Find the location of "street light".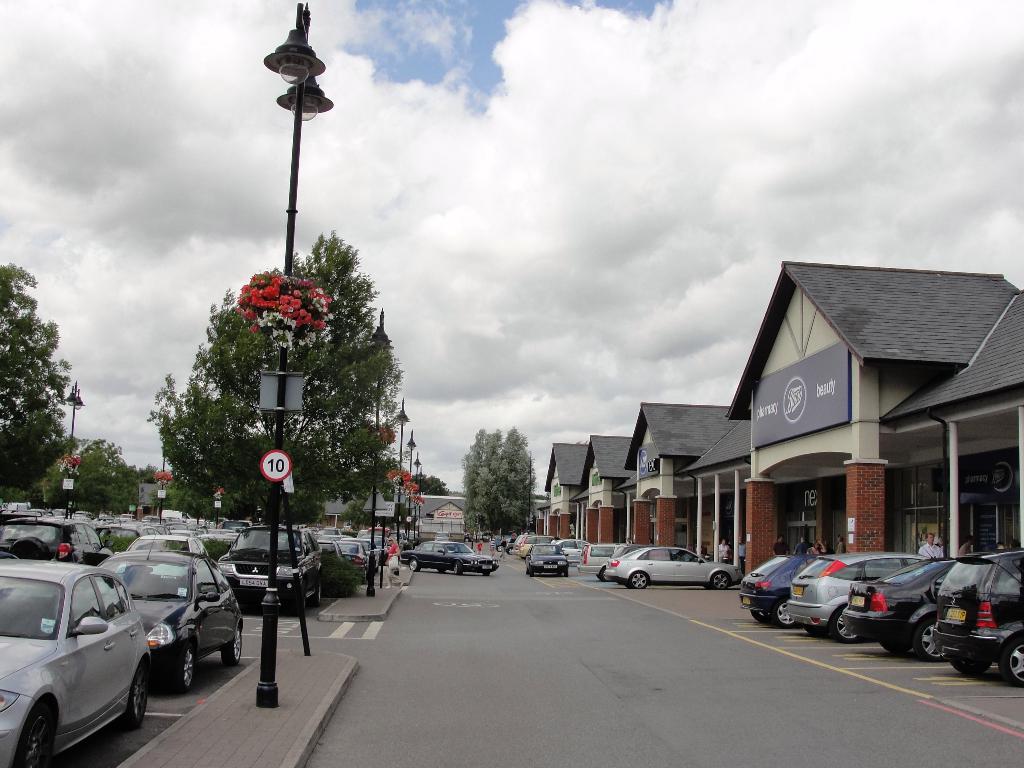
Location: BBox(388, 399, 410, 546).
